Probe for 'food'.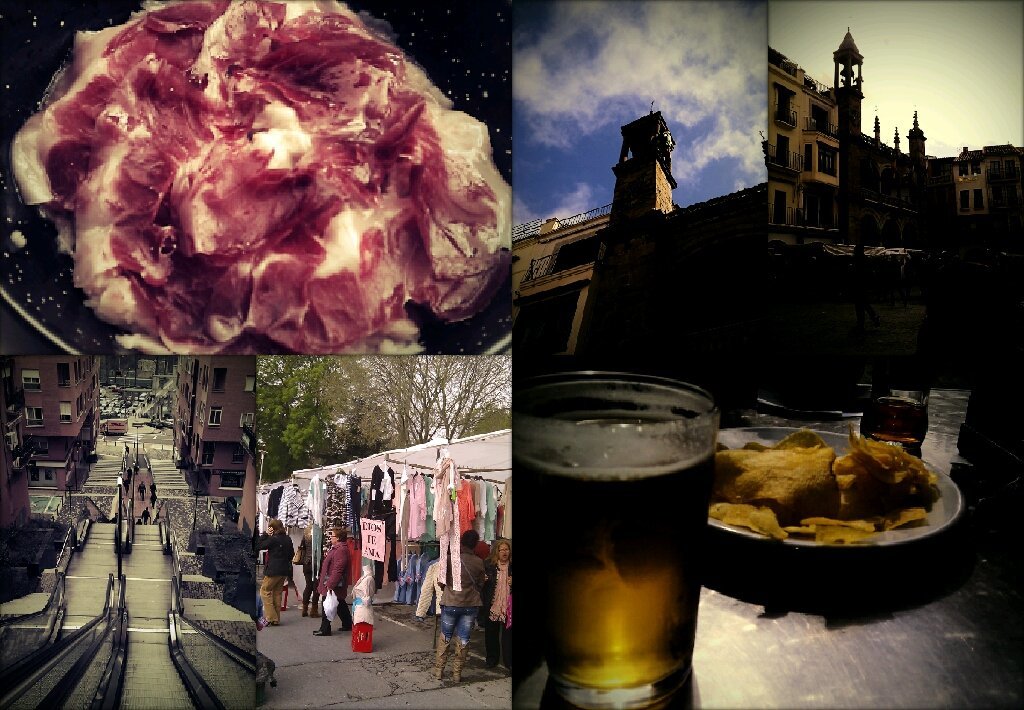
Probe result: box(54, 24, 505, 367).
